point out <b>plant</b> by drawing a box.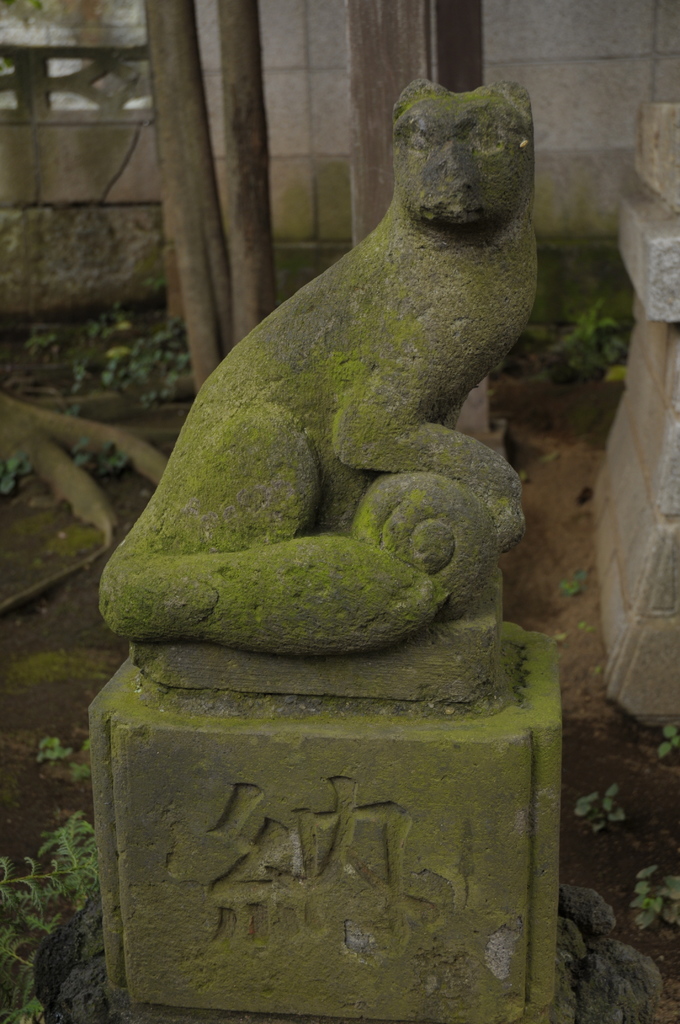
98,449,136,473.
